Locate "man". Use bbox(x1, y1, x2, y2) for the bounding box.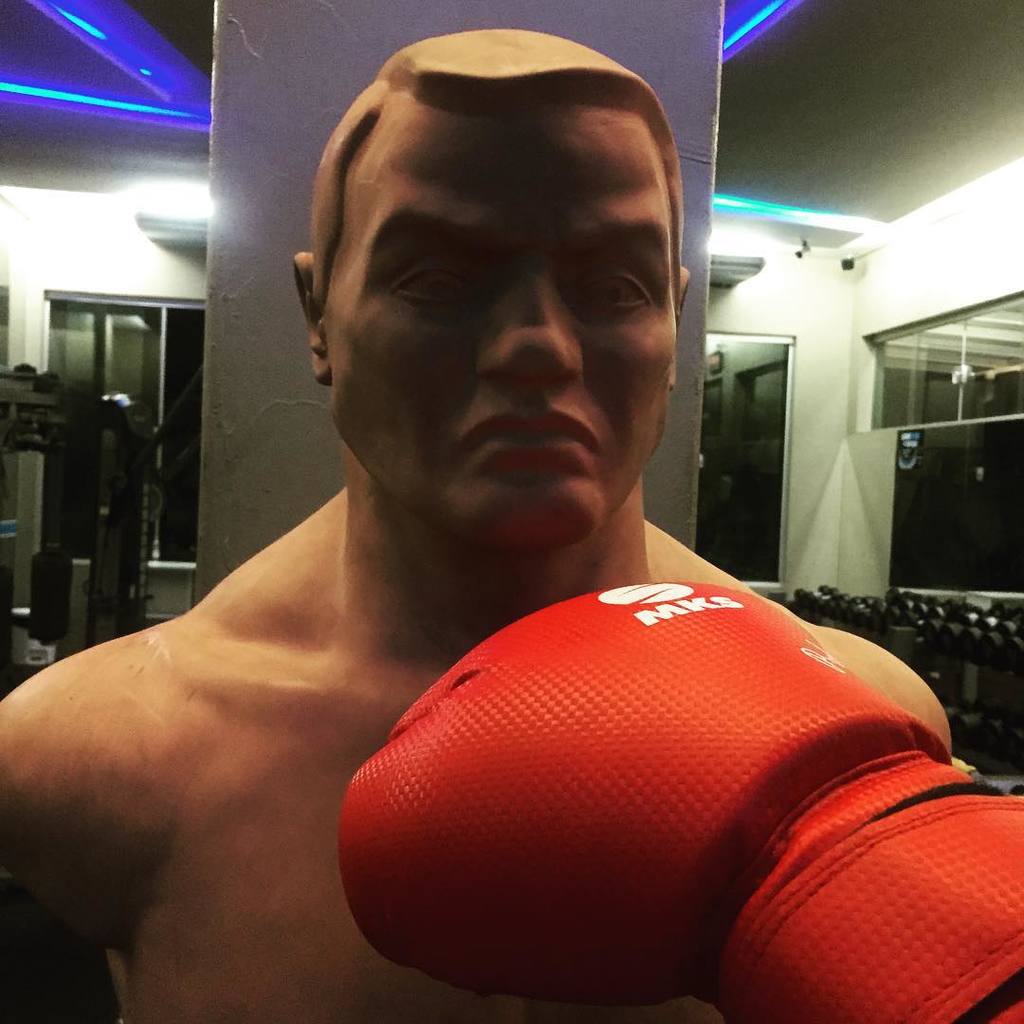
bbox(47, 42, 967, 1000).
